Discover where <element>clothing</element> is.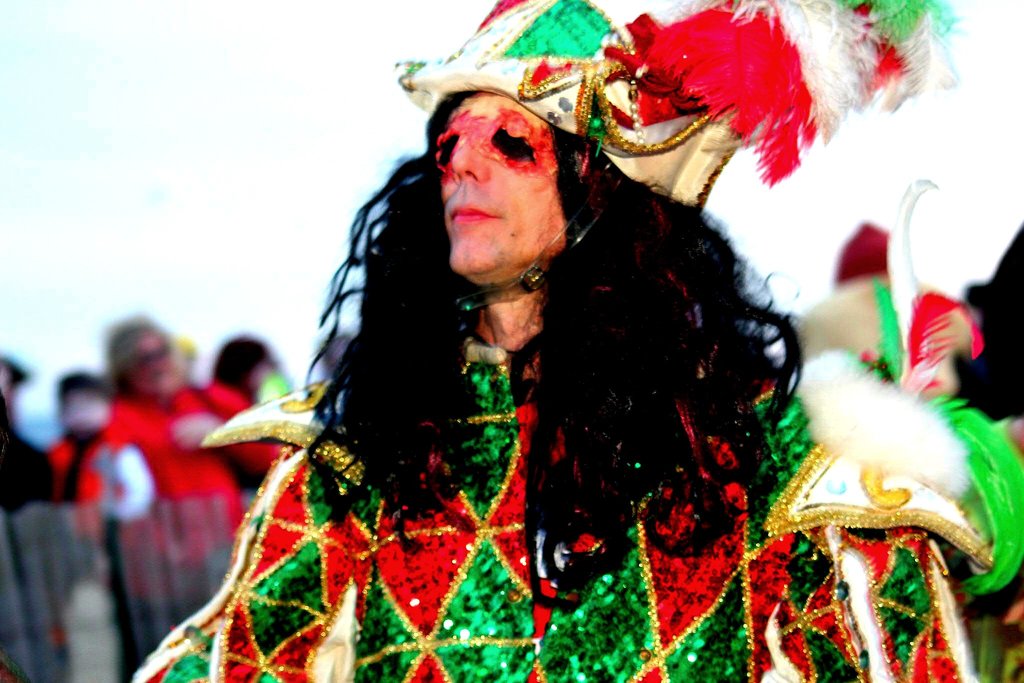
Discovered at [x1=132, y1=317, x2=1022, y2=682].
